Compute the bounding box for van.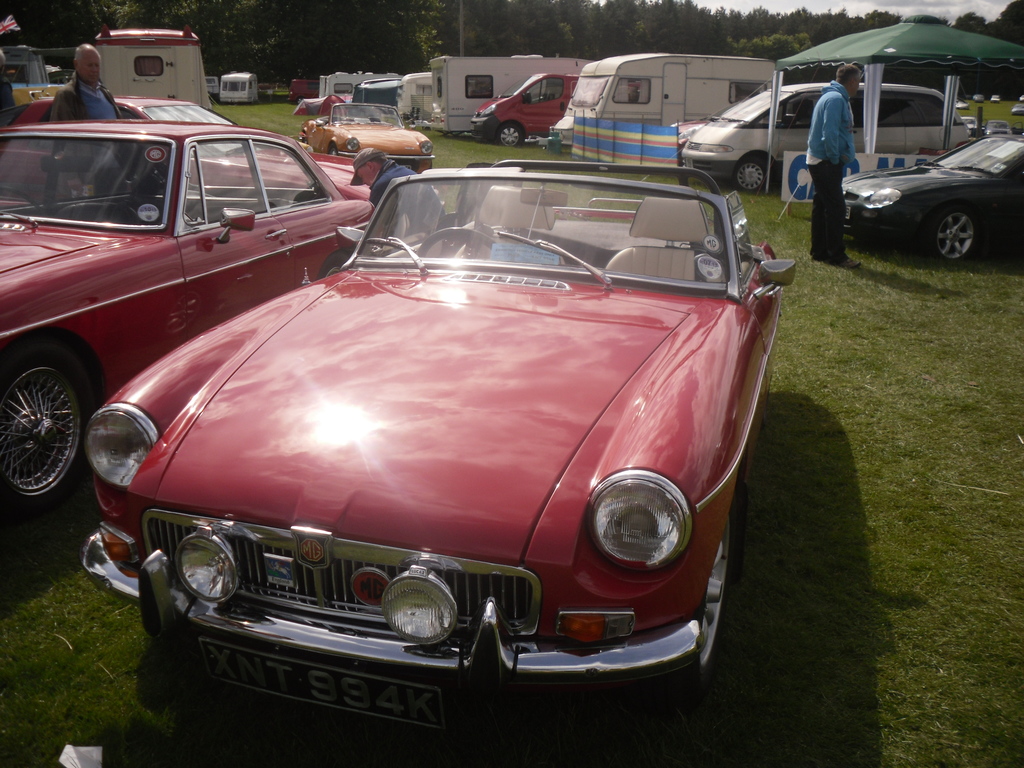
bbox=[93, 22, 212, 109].
